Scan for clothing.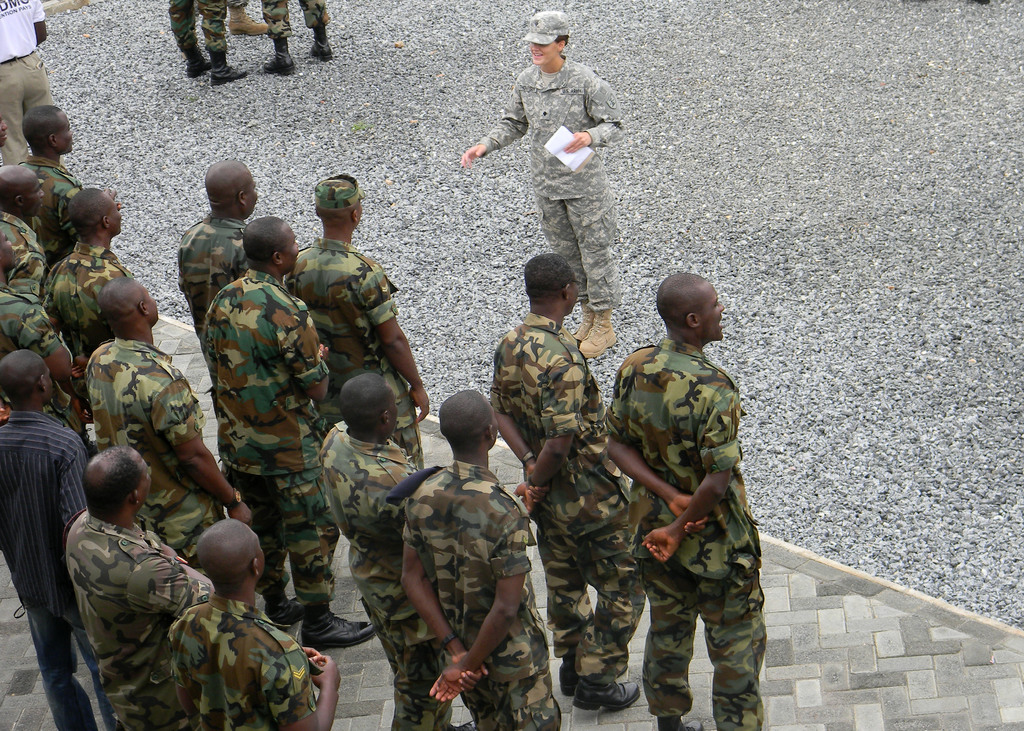
Scan result: 316/421/429/730.
